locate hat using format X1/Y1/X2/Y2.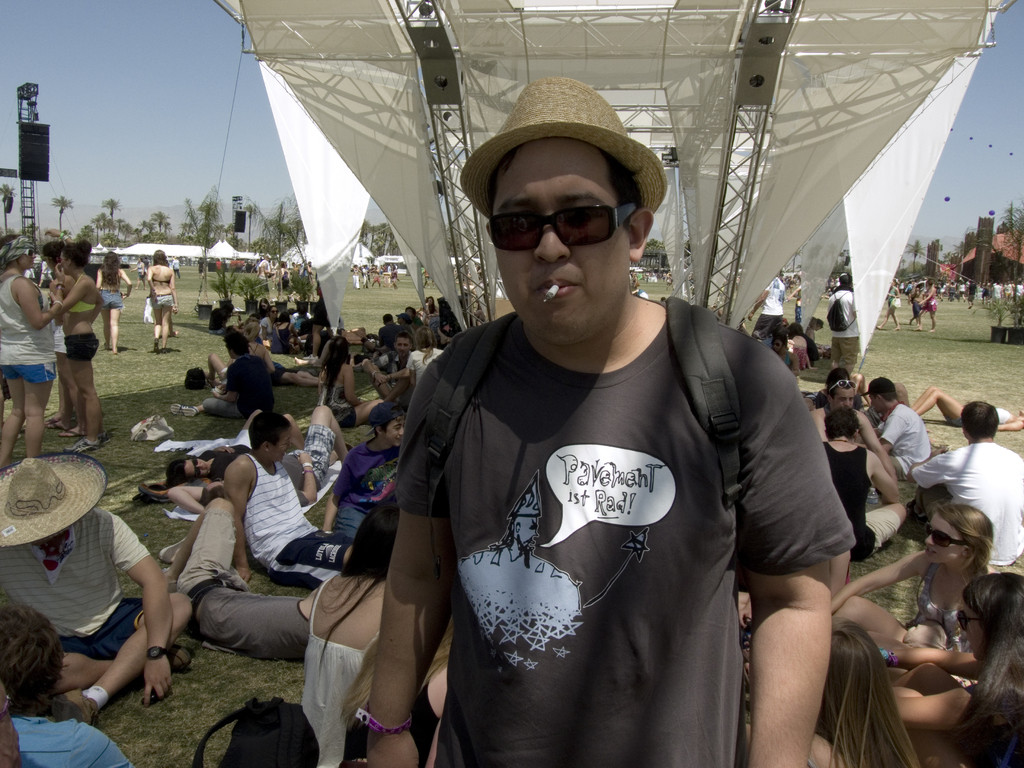
459/77/668/220.
